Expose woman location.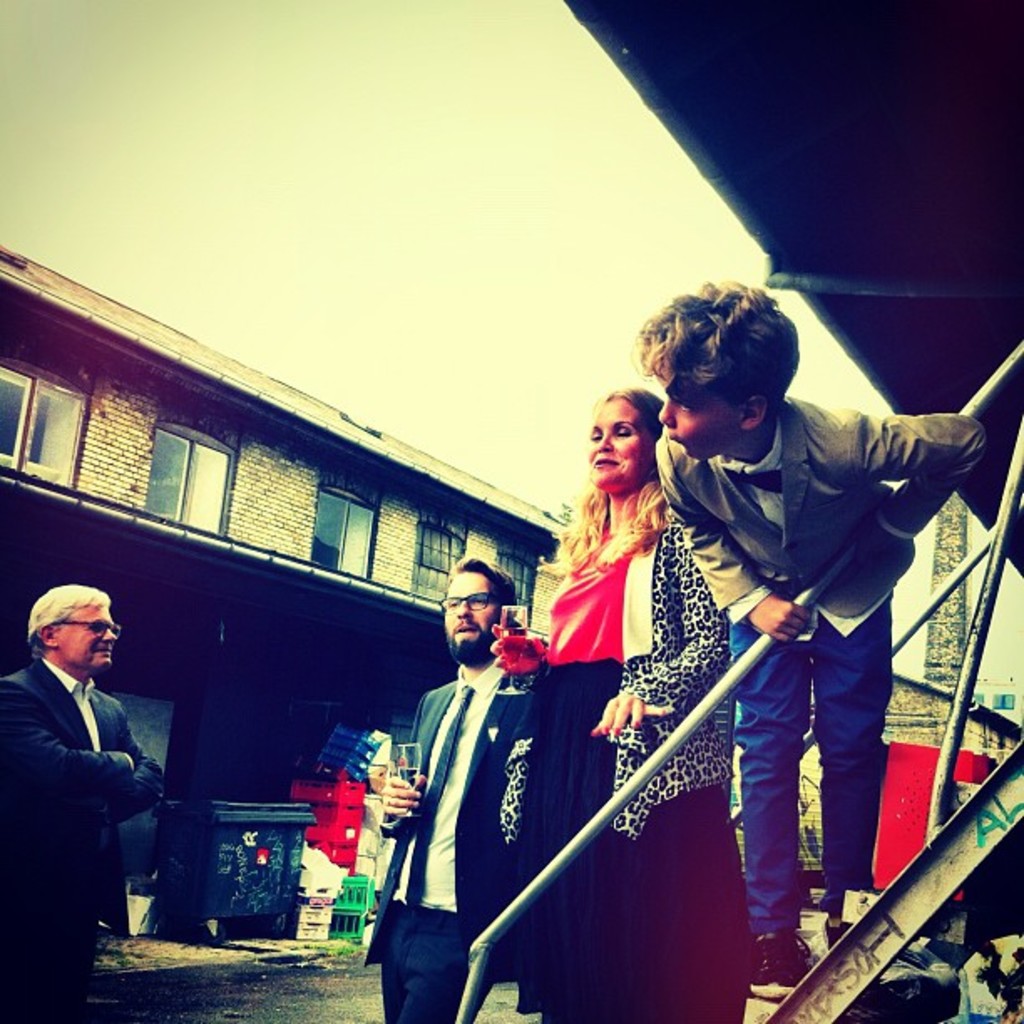
Exposed at 472/346/768/1007.
